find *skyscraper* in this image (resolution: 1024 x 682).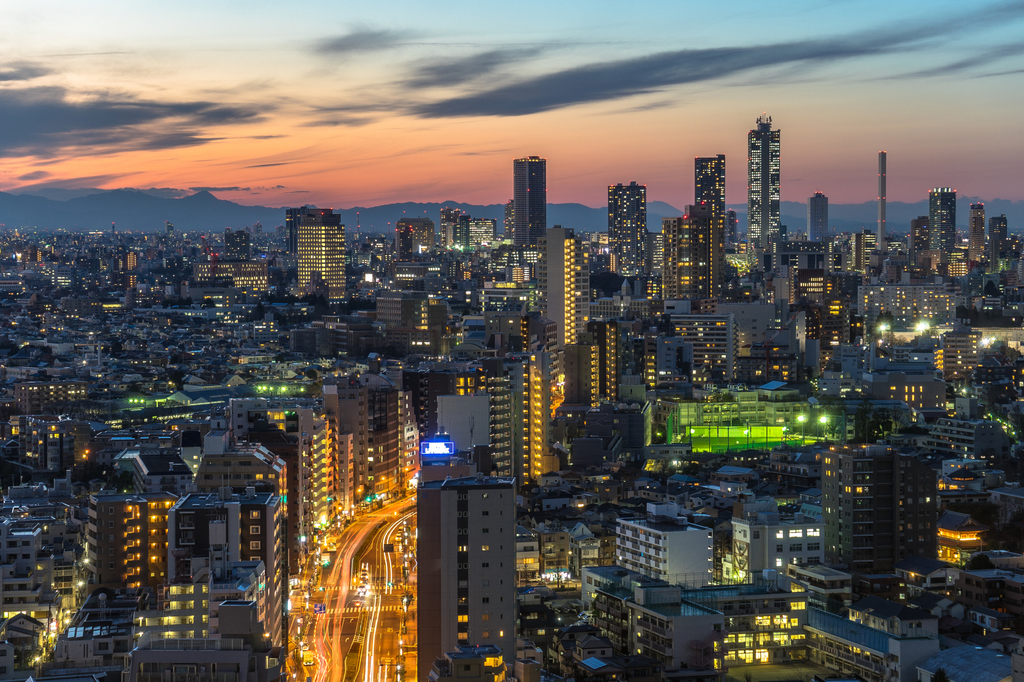
pyautogui.locateOnScreen(393, 219, 440, 257).
